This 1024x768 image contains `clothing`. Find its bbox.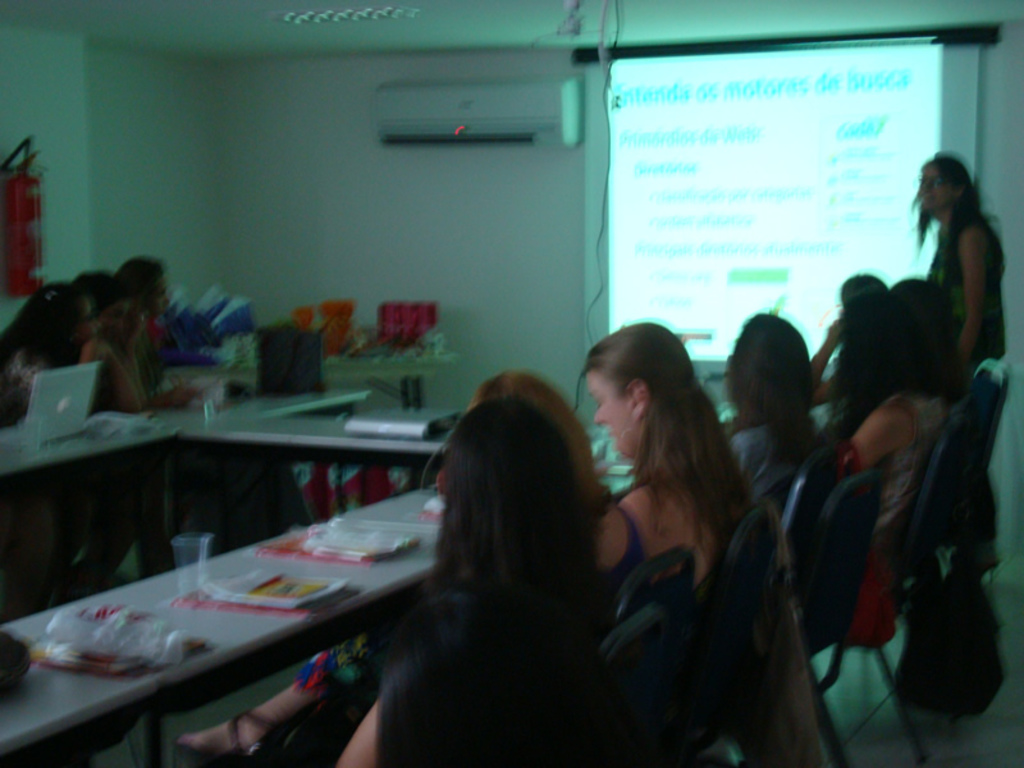
pyautogui.locateOnScreen(731, 419, 795, 494).
